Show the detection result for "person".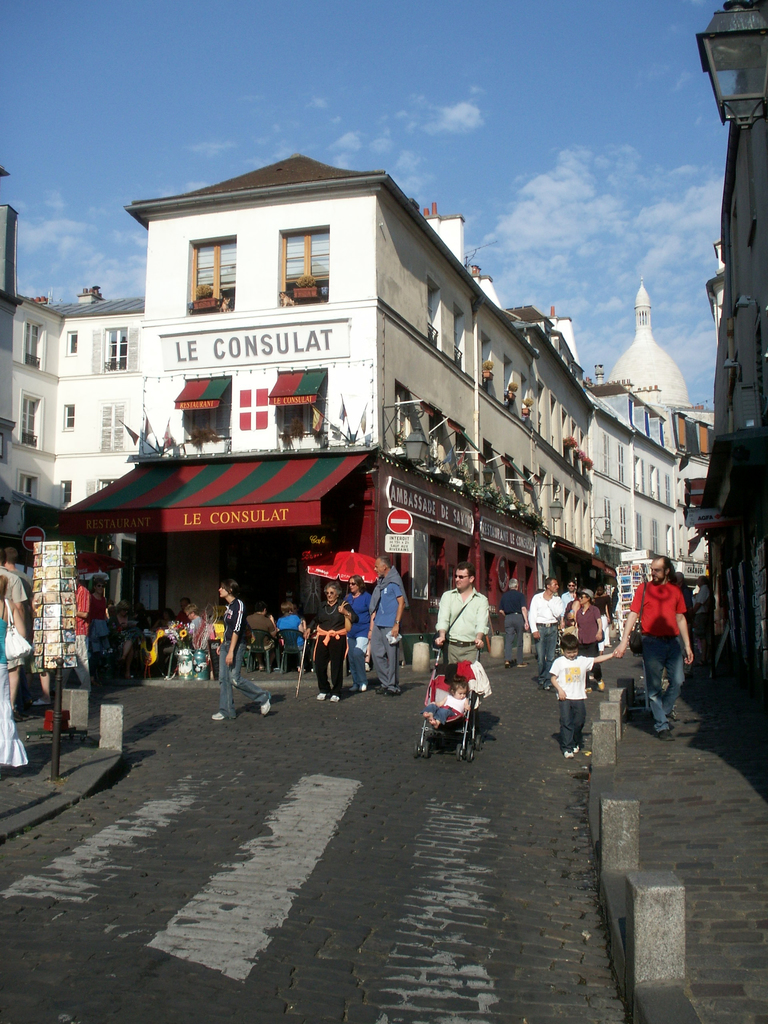
BBox(370, 555, 407, 700).
